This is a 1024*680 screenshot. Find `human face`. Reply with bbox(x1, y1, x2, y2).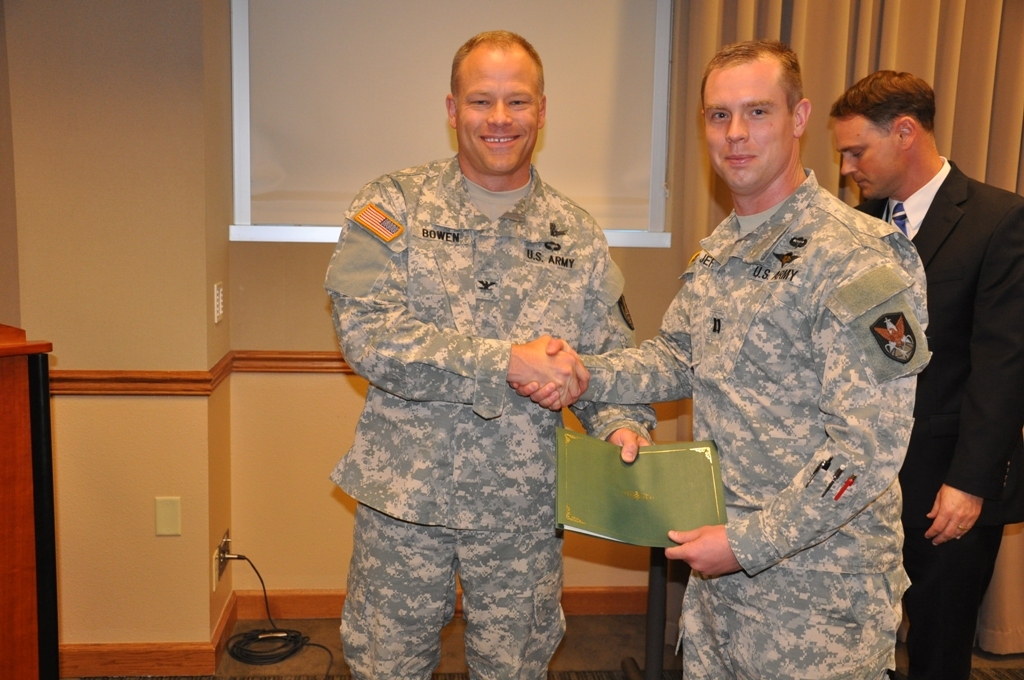
bbox(456, 46, 542, 169).
